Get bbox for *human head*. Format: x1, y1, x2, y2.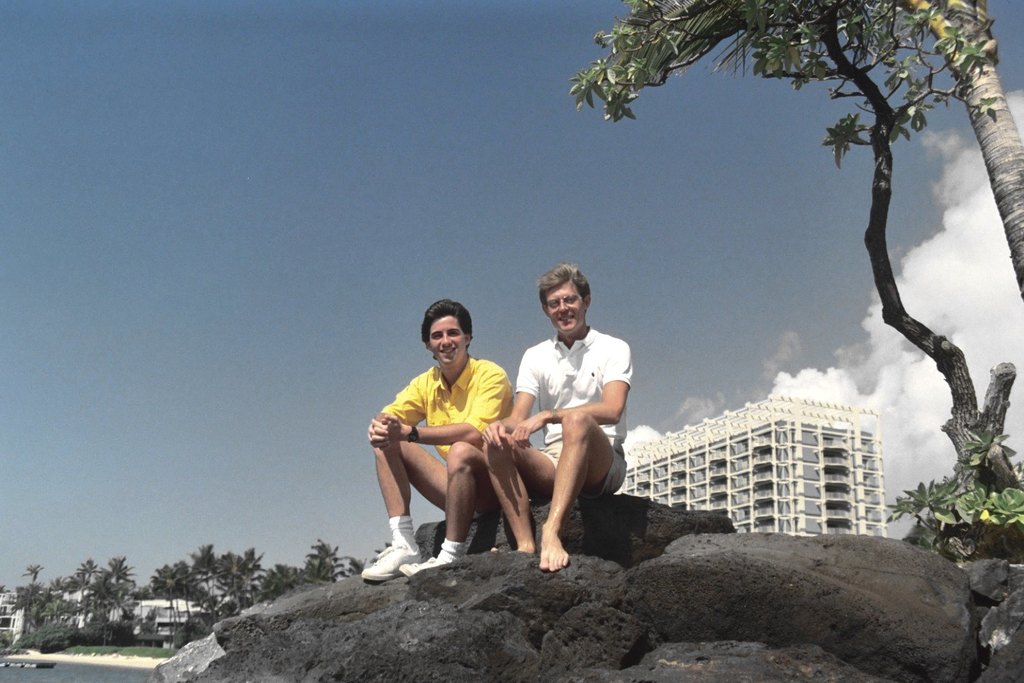
532, 268, 603, 339.
